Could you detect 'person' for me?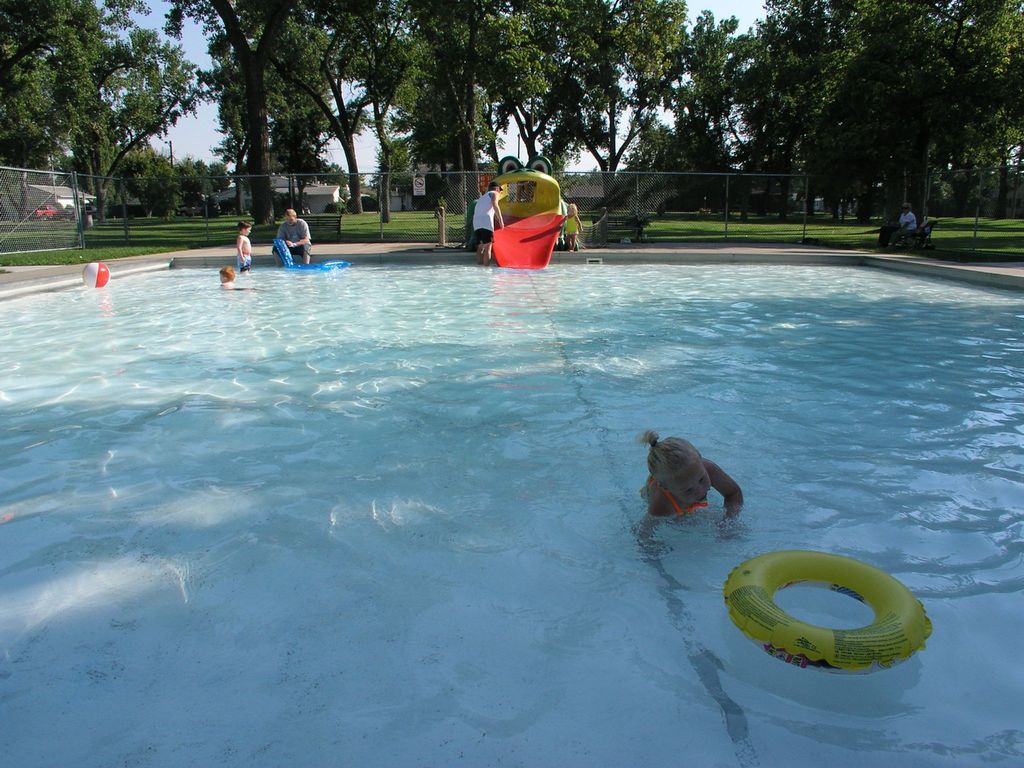
Detection result: x1=561 y1=202 x2=584 y2=253.
